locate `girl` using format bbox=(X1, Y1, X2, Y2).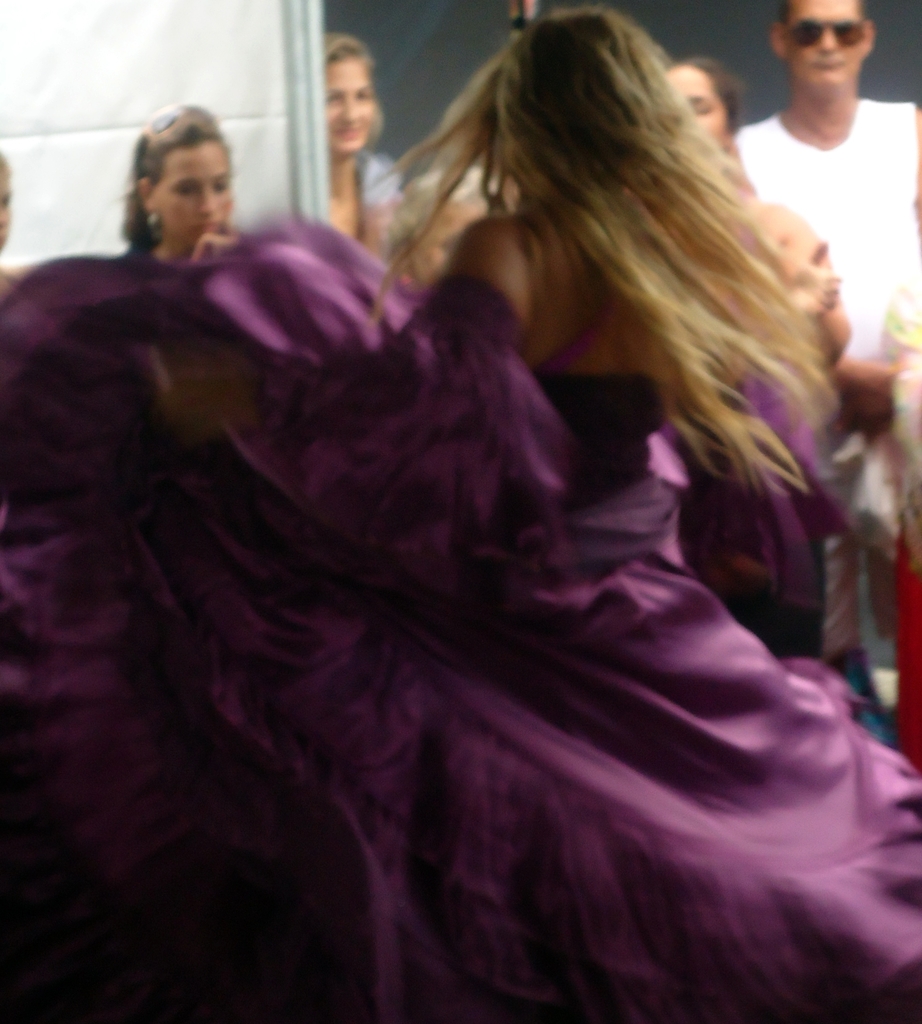
bbox=(100, 108, 233, 289).
